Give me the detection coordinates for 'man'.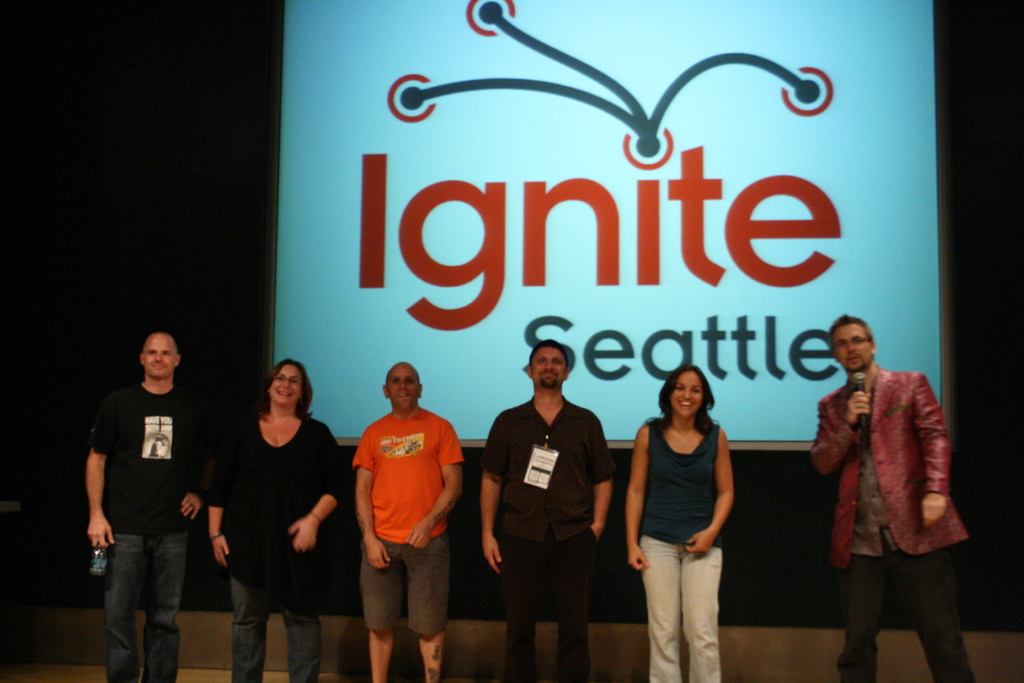
<region>796, 303, 957, 682</region>.
